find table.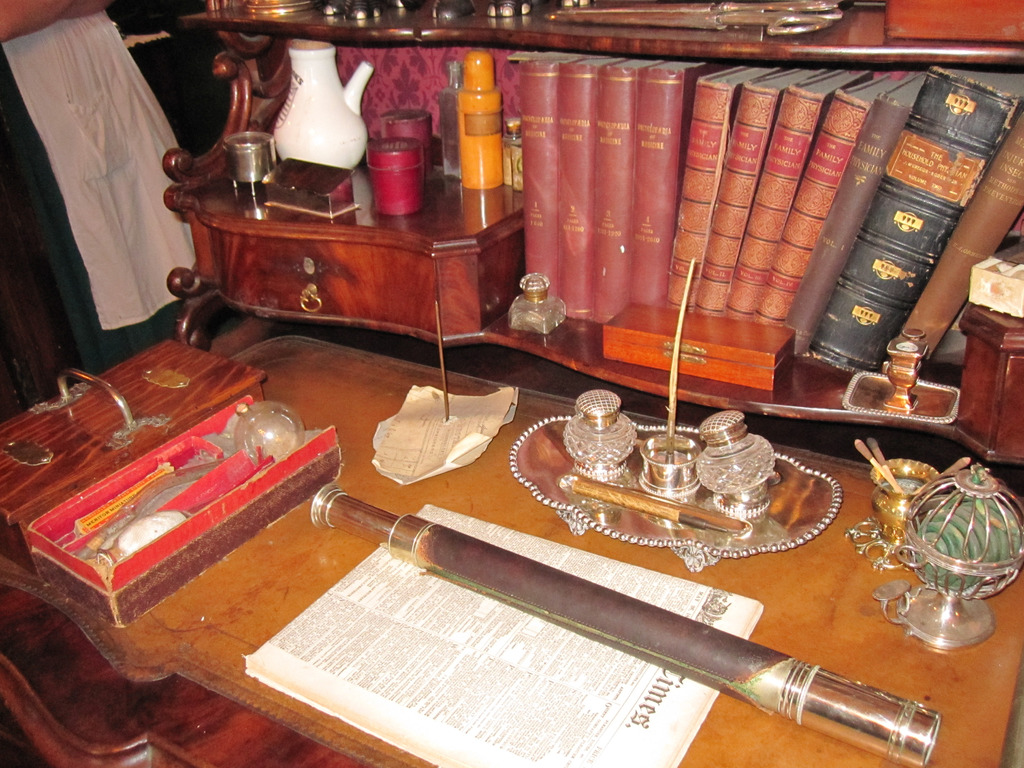
detection(0, 331, 1023, 767).
